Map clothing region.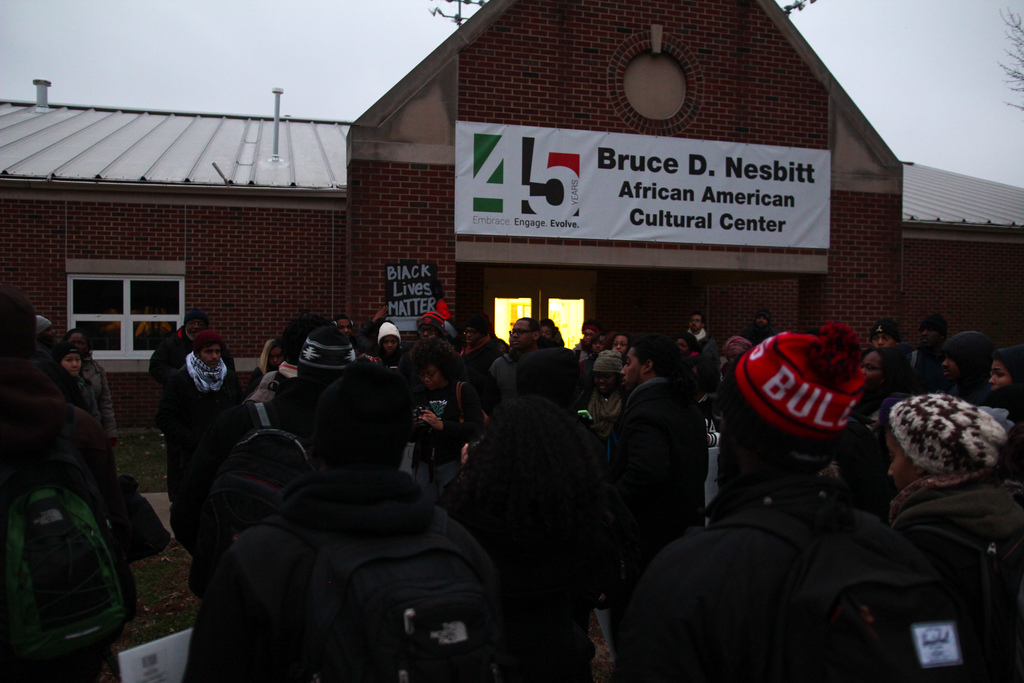
Mapped to (left=187, top=411, right=532, bottom=682).
